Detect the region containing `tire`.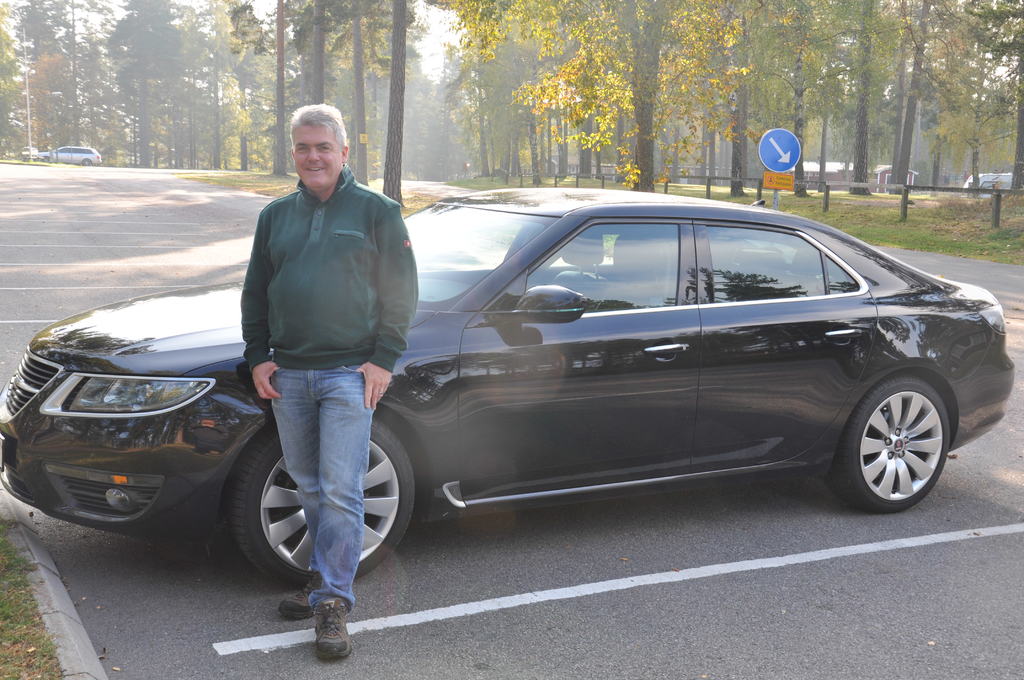
850 365 967 514.
